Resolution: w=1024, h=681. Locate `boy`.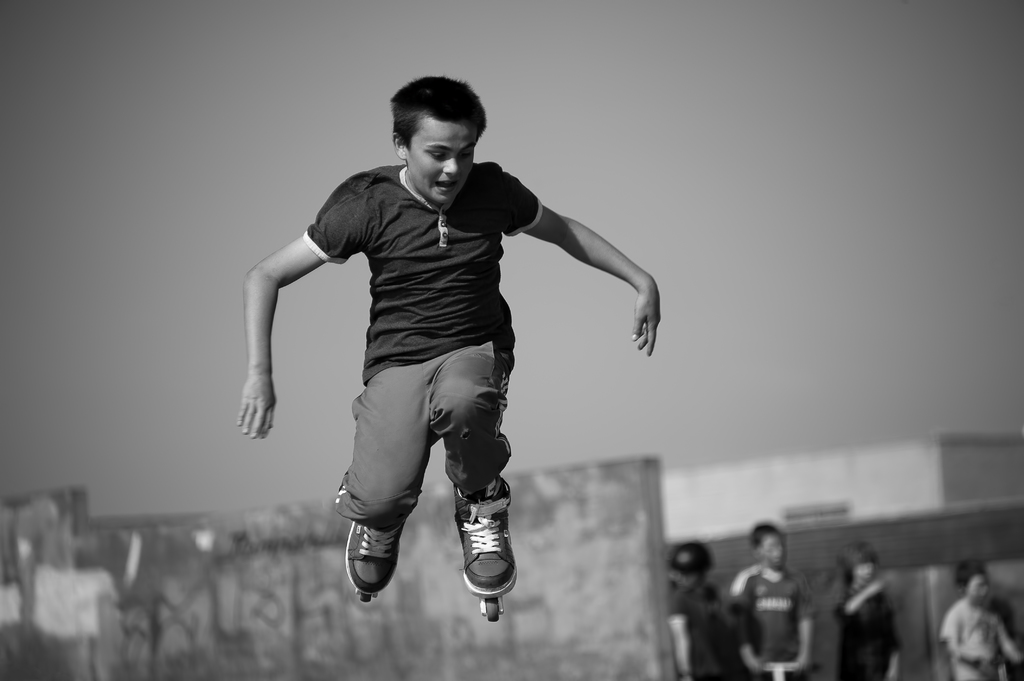
BBox(215, 80, 673, 634).
